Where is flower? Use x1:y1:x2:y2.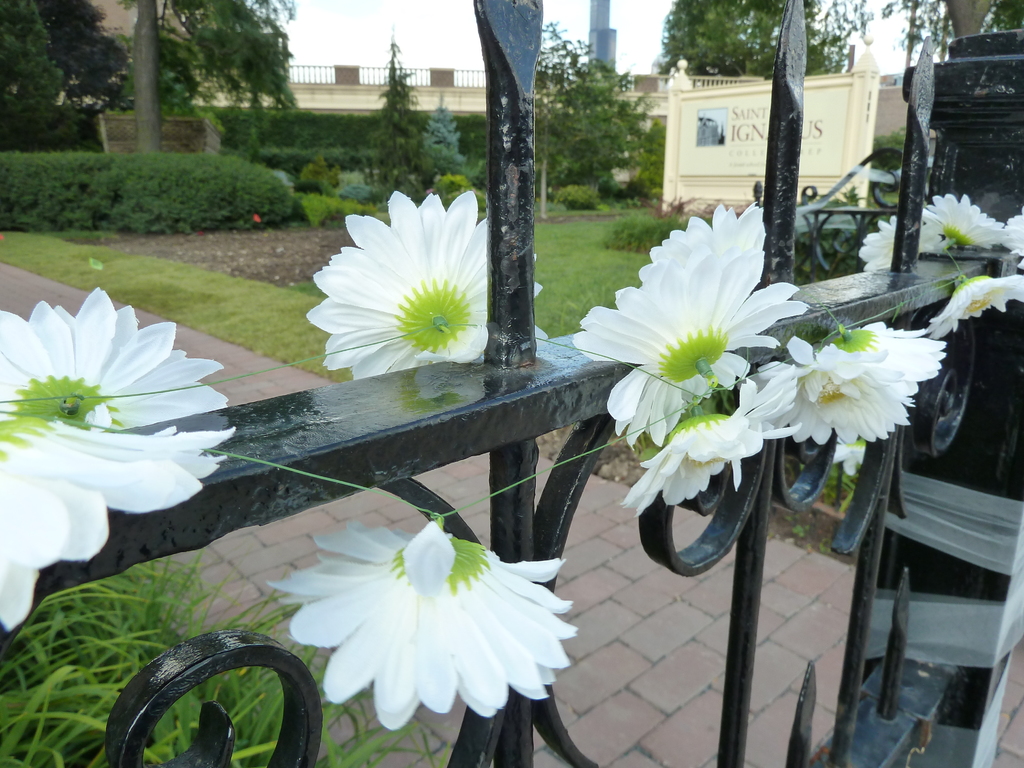
625:367:804:505.
